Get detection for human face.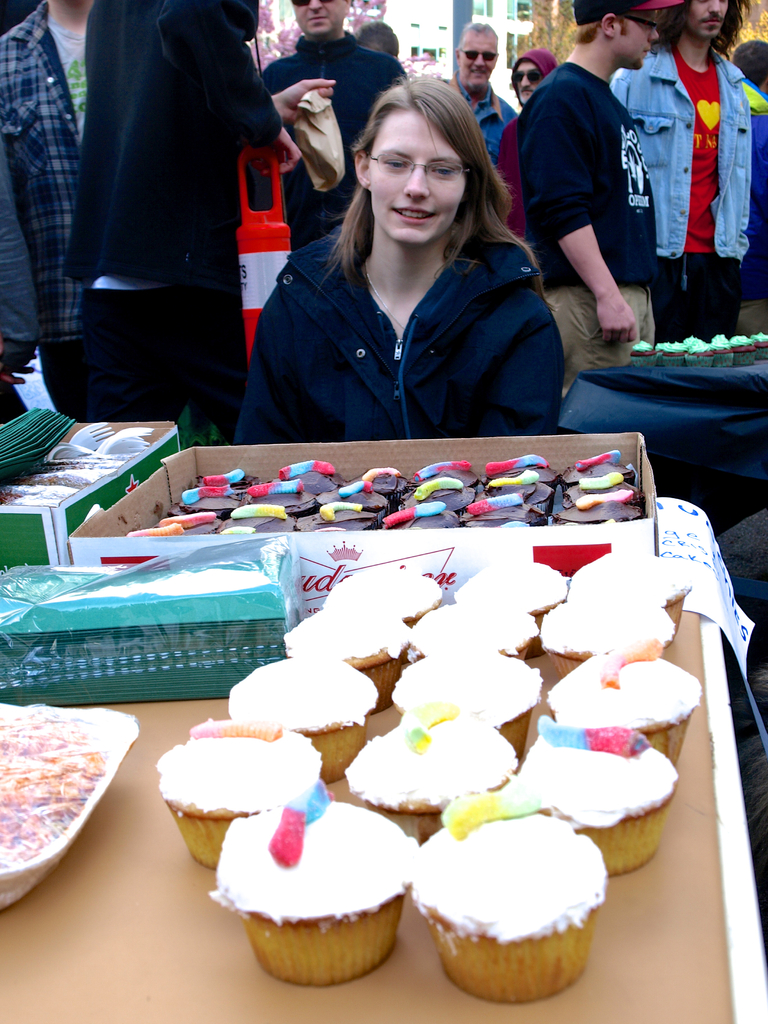
Detection: {"x1": 685, "y1": 0, "x2": 734, "y2": 38}.
